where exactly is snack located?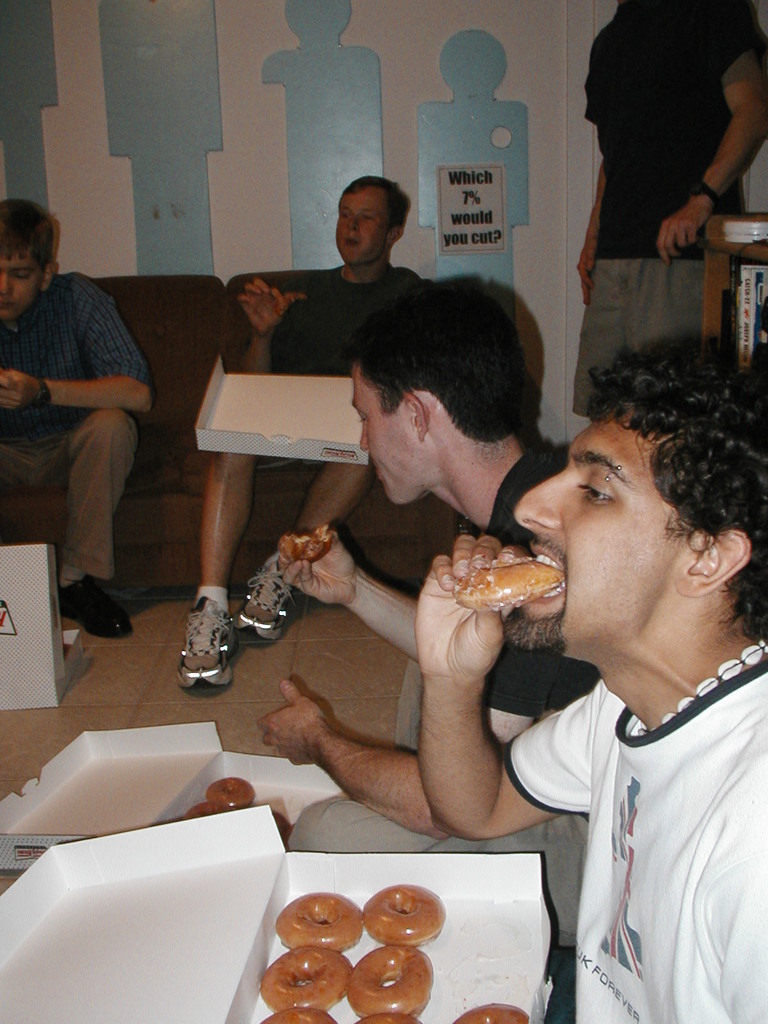
Its bounding box is left=211, top=769, right=262, bottom=802.
